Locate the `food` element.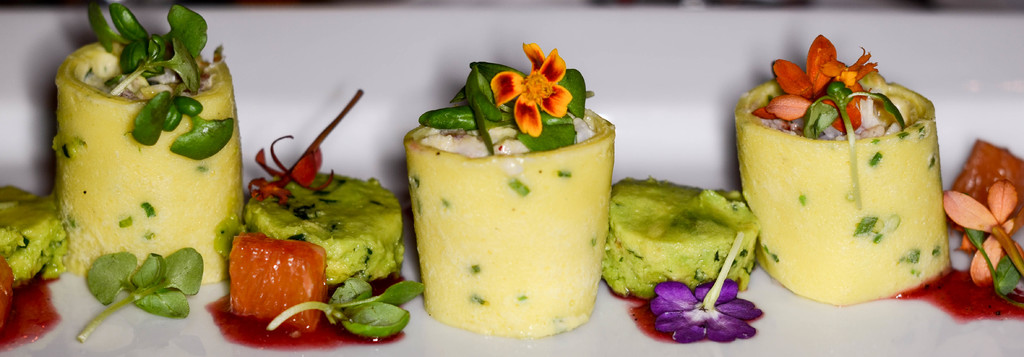
Element bbox: [0,183,68,284].
